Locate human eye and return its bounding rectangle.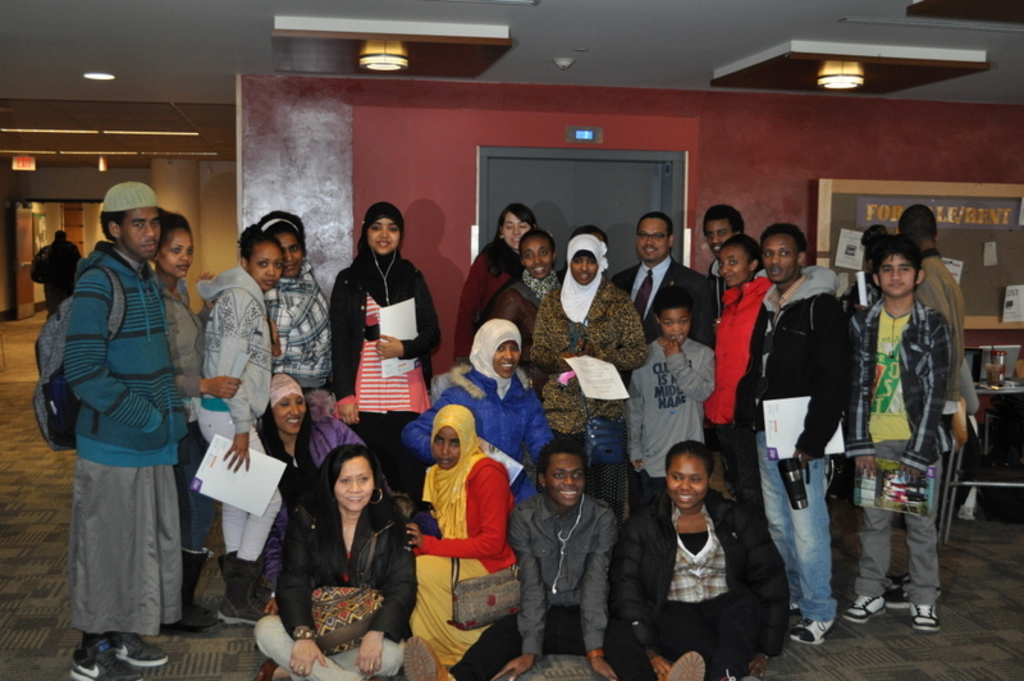
crop(881, 264, 891, 273).
